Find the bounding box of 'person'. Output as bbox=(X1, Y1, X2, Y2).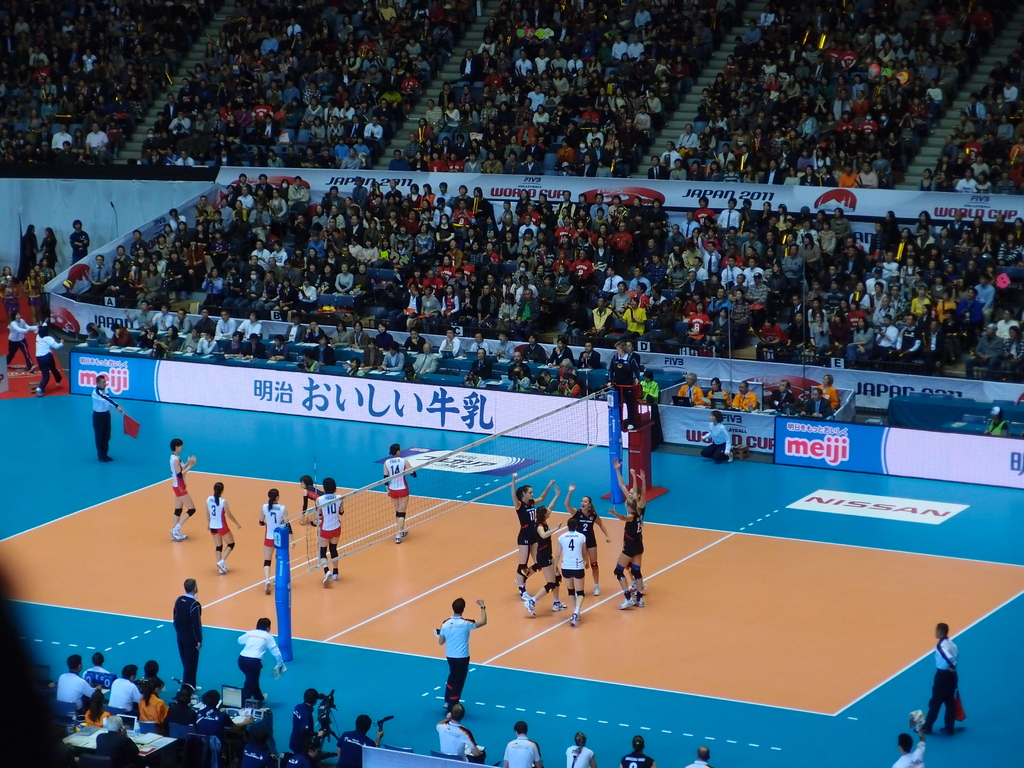
bbox=(110, 321, 137, 347).
